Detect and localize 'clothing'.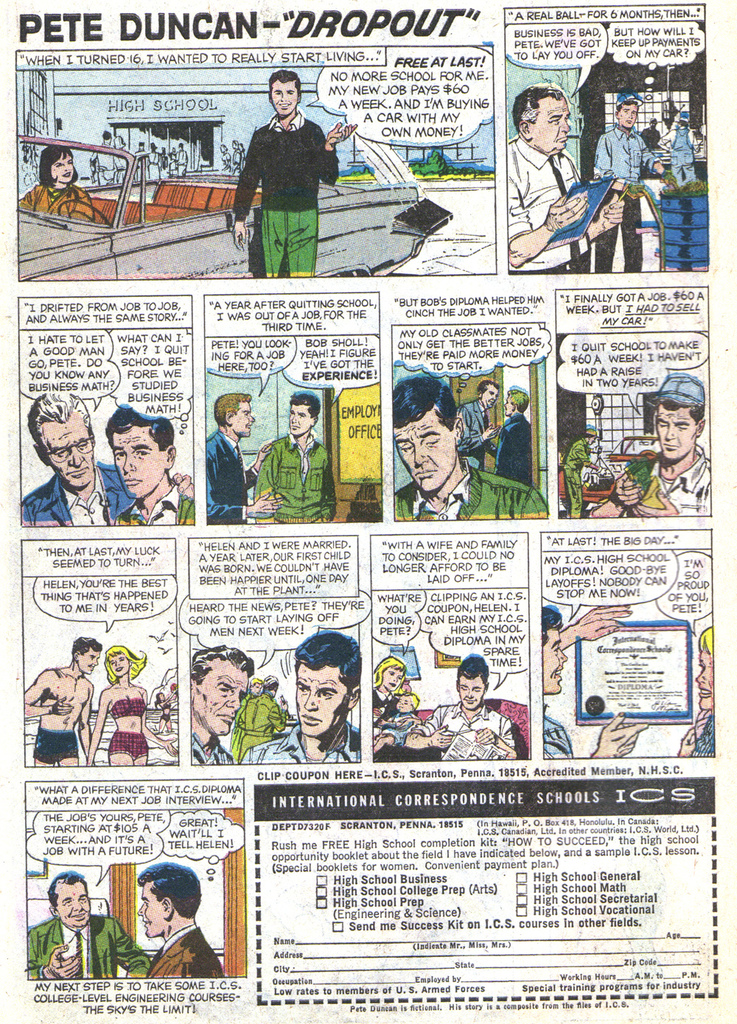
Localized at pyautogui.locateOnScreen(696, 712, 721, 758).
